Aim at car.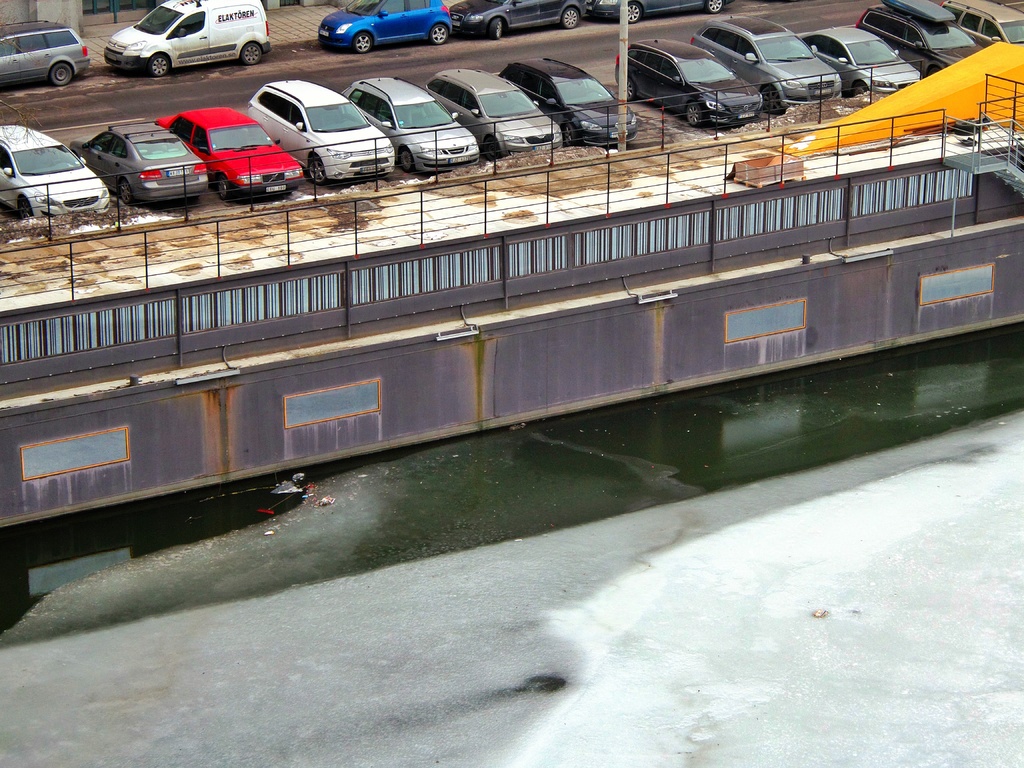
Aimed at bbox=[940, 0, 1023, 53].
